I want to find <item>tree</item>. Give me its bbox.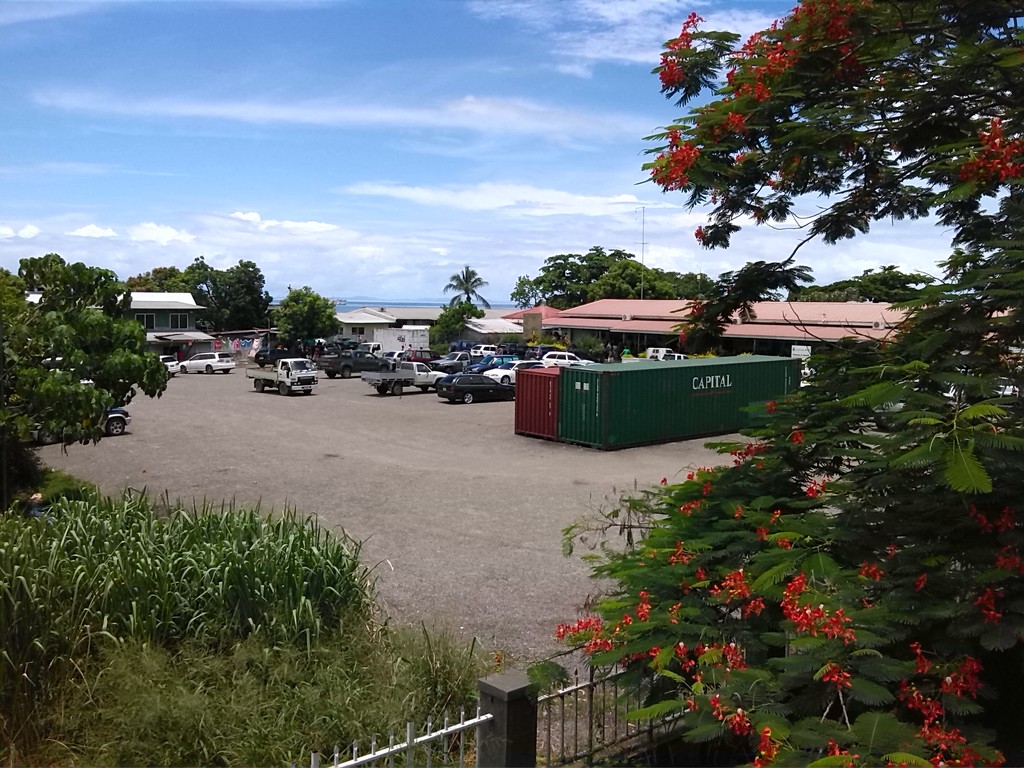
444,261,495,318.
